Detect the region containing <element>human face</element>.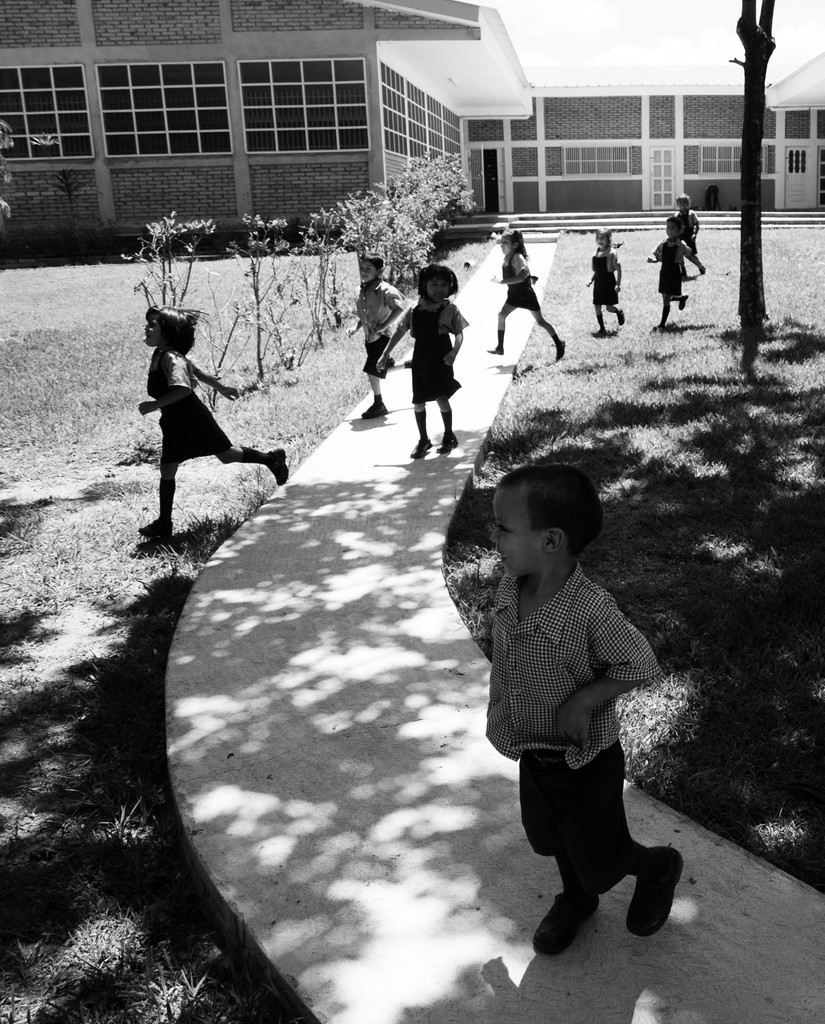
locate(359, 261, 375, 284).
